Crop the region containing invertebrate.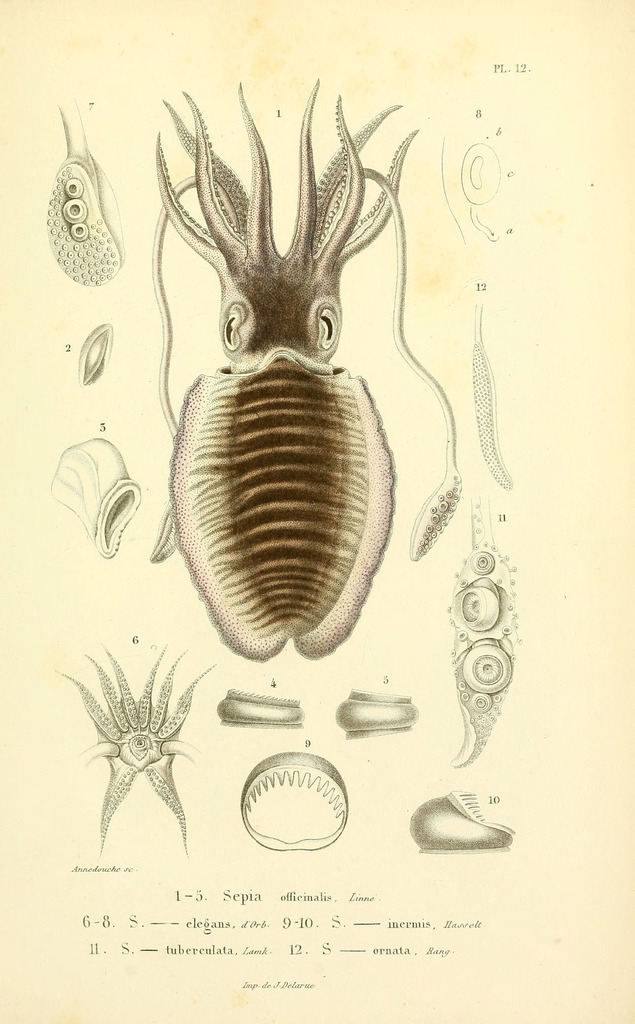
Crop region: <box>243,753,348,851</box>.
